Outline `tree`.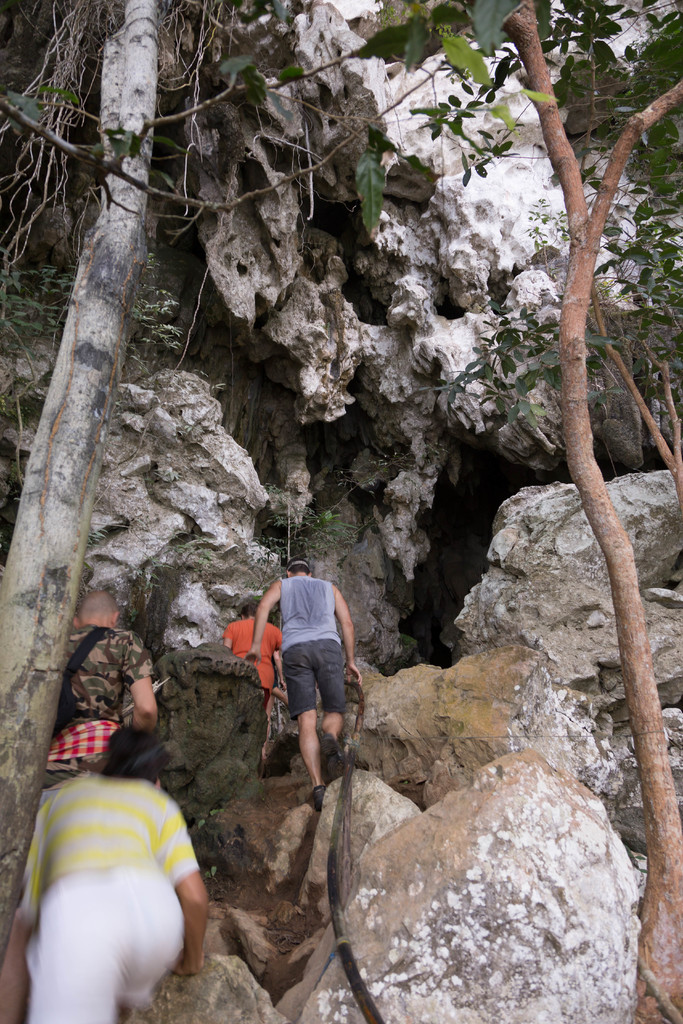
Outline: 0 0 238 956.
